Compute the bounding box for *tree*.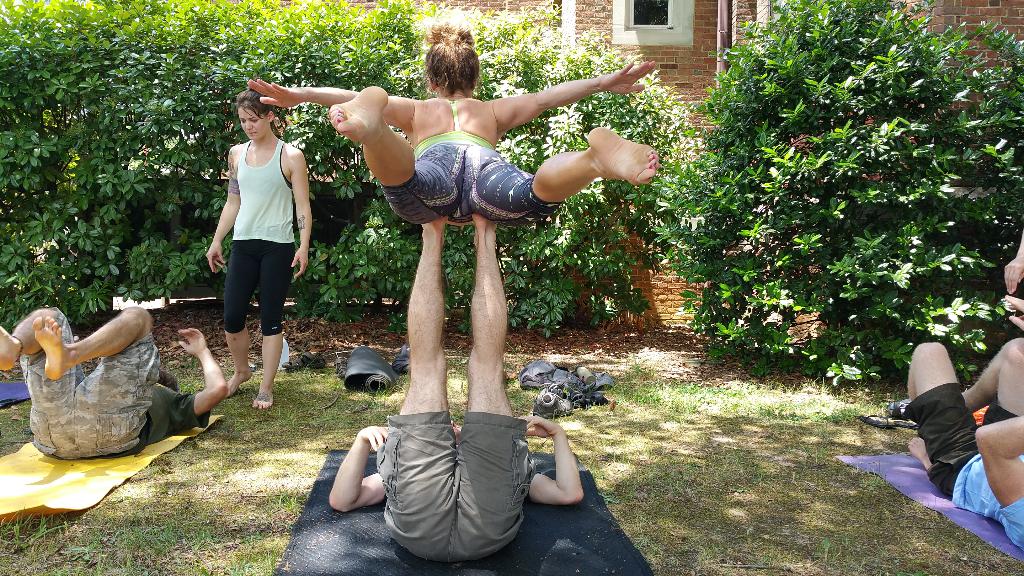
BBox(658, 0, 1005, 390).
